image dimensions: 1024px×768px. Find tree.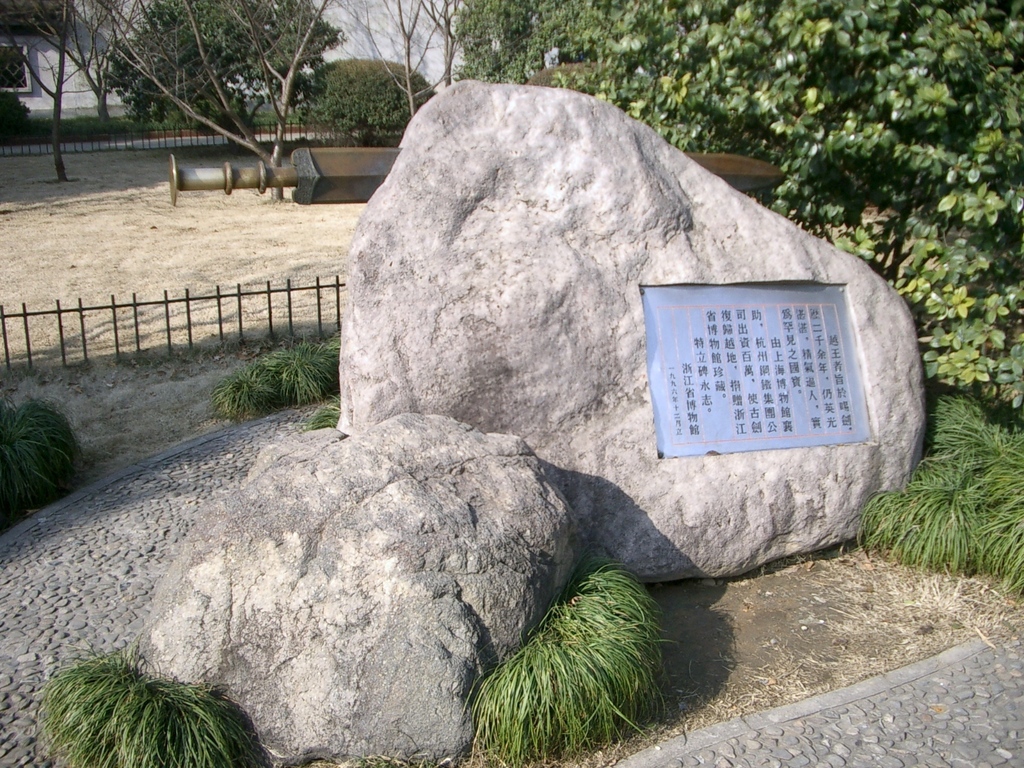
[left=0, top=0, right=87, bottom=193].
